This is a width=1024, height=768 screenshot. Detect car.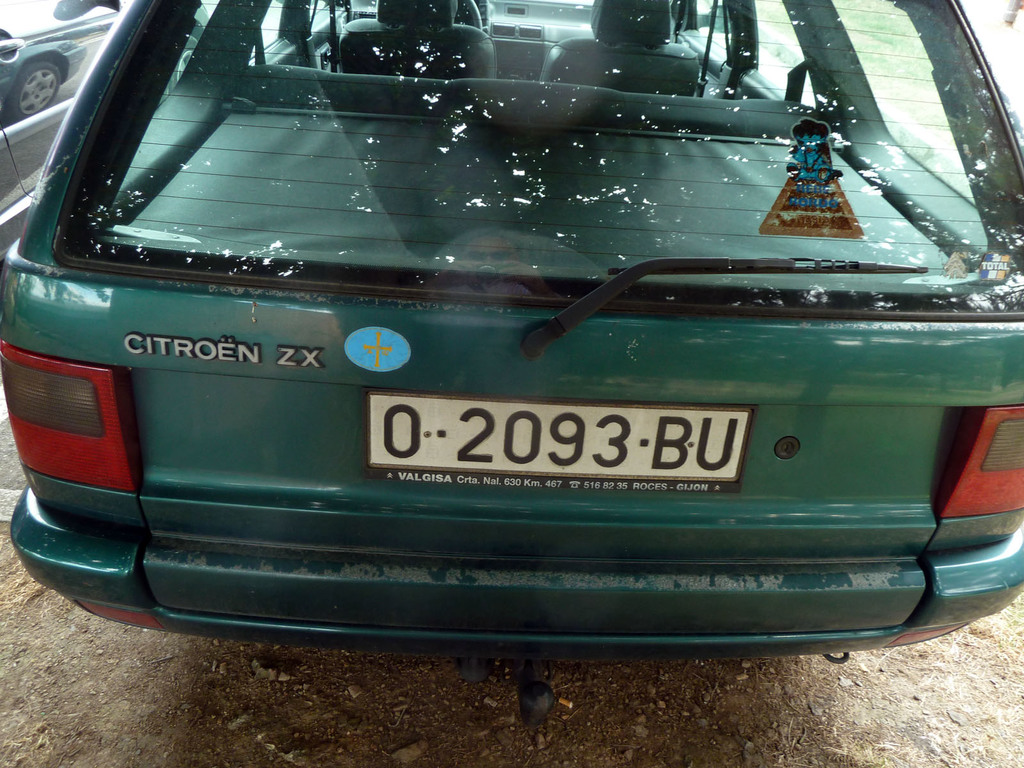
(0,0,1023,663).
